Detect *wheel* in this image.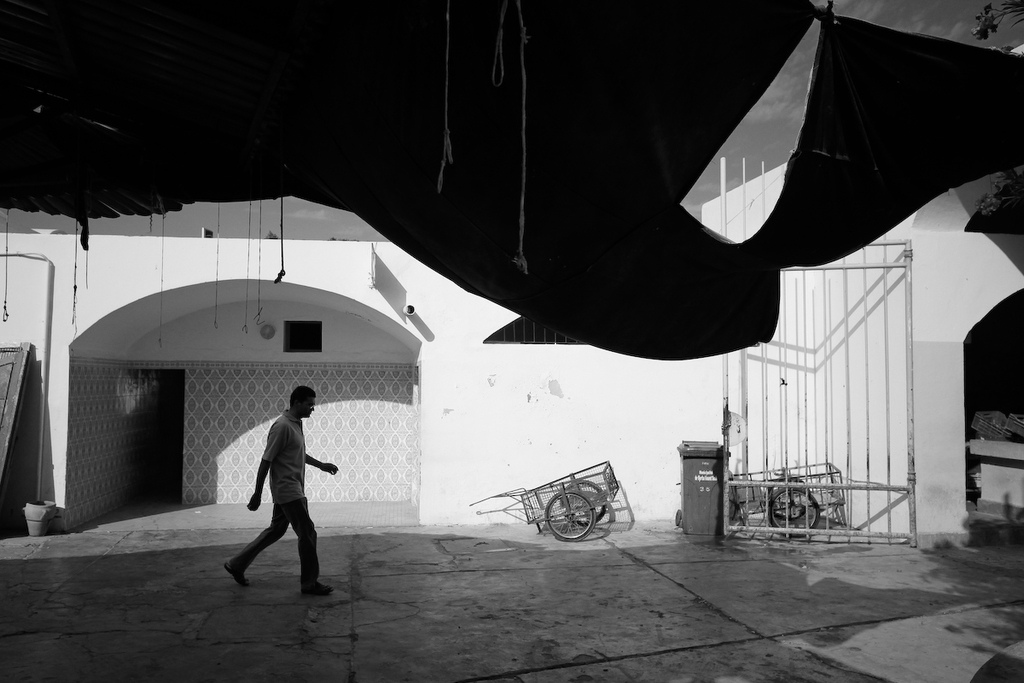
Detection: box=[763, 482, 819, 537].
